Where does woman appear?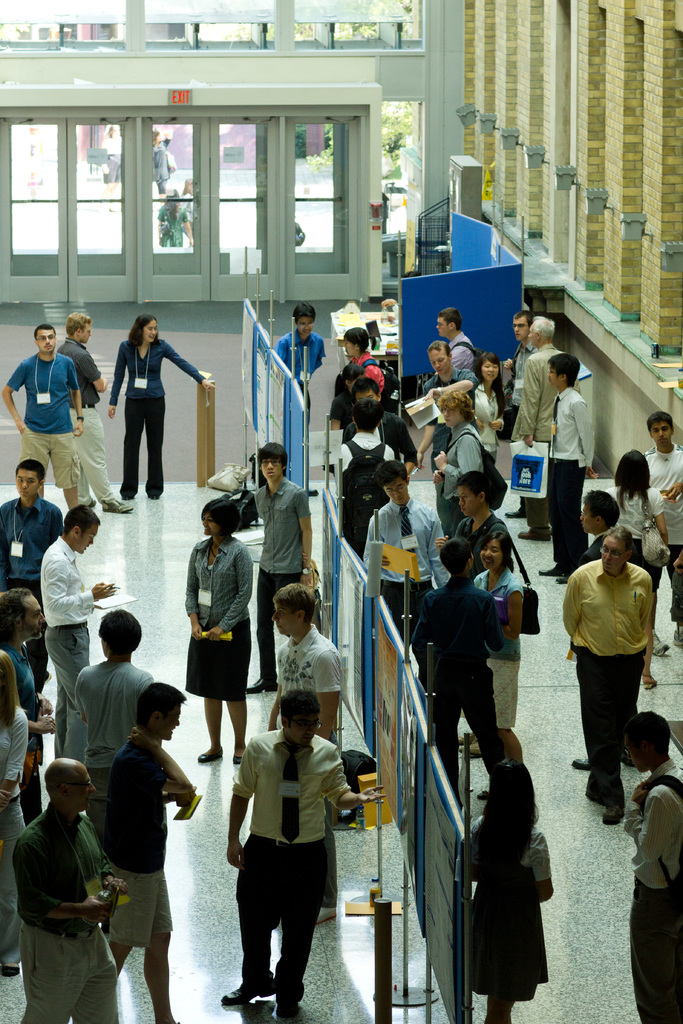
Appears at <bbox>456, 749, 554, 1023</bbox>.
